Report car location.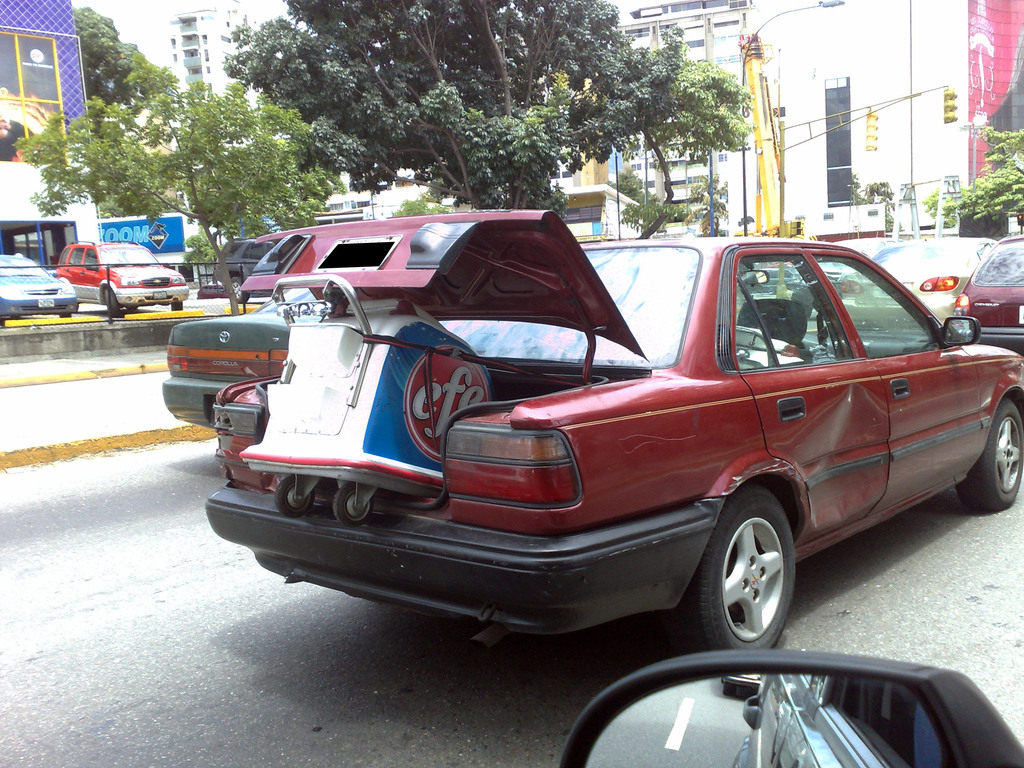
Report: (x1=785, y1=229, x2=920, y2=299).
